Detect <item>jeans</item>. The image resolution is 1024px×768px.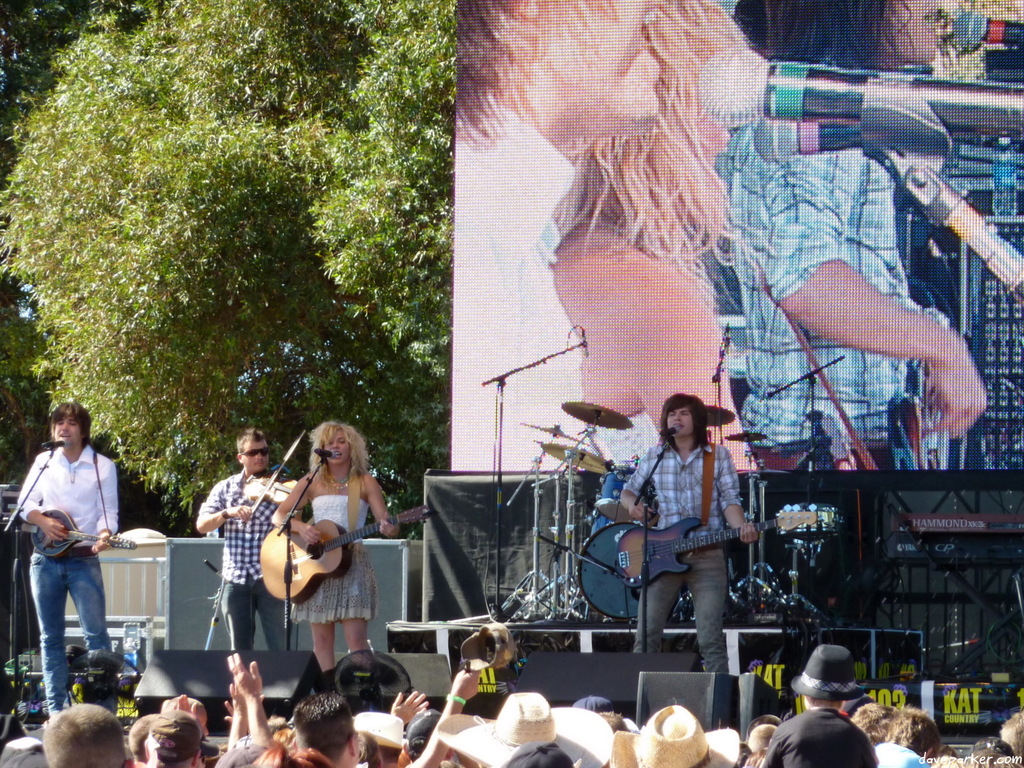
<box>19,575,106,708</box>.
